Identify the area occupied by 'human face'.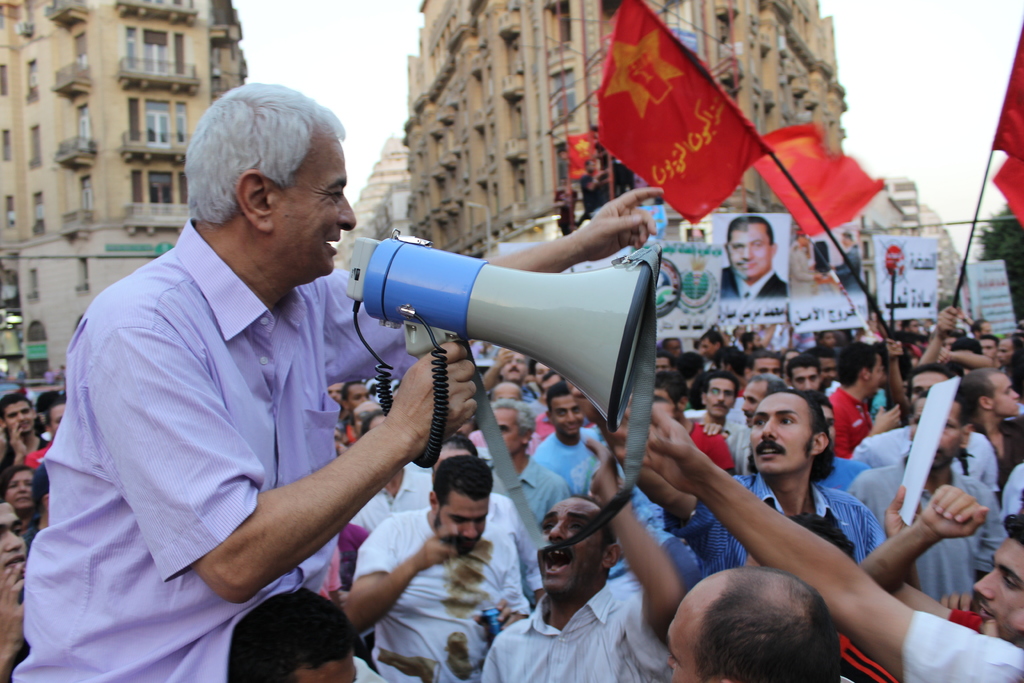
Area: box=[729, 221, 769, 277].
